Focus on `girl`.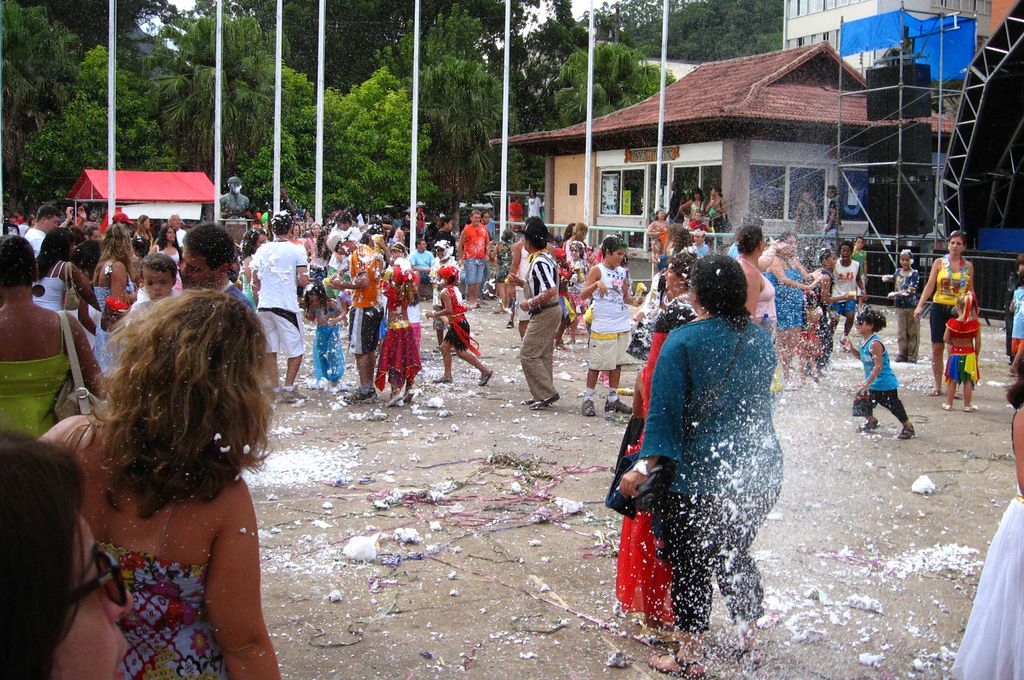
Focused at region(0, 430, 136, 679).
